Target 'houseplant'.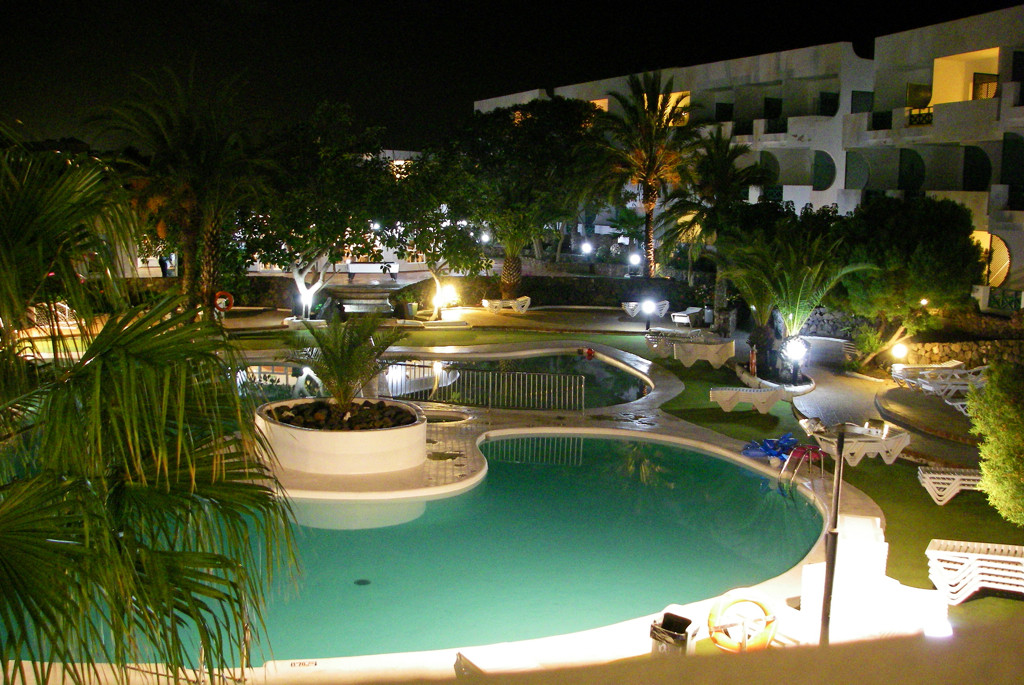
Target region: [258,300,439,490].
